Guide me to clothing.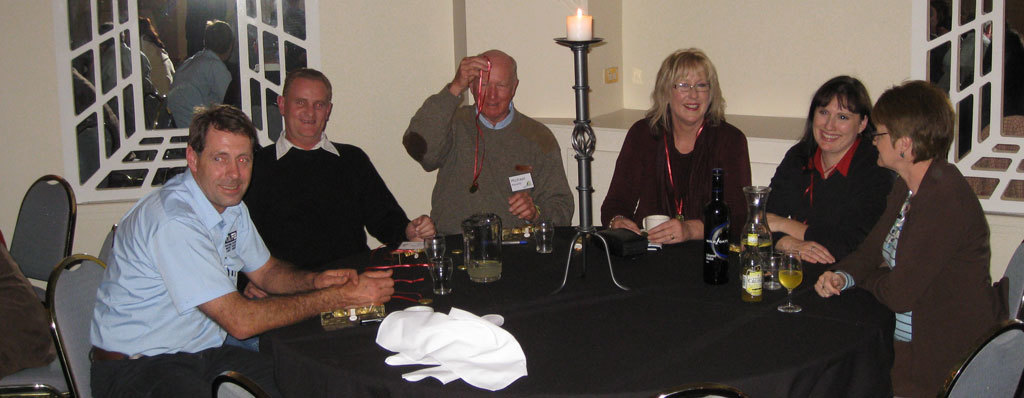
Guidance: crop(401, 81, 576, 235).
